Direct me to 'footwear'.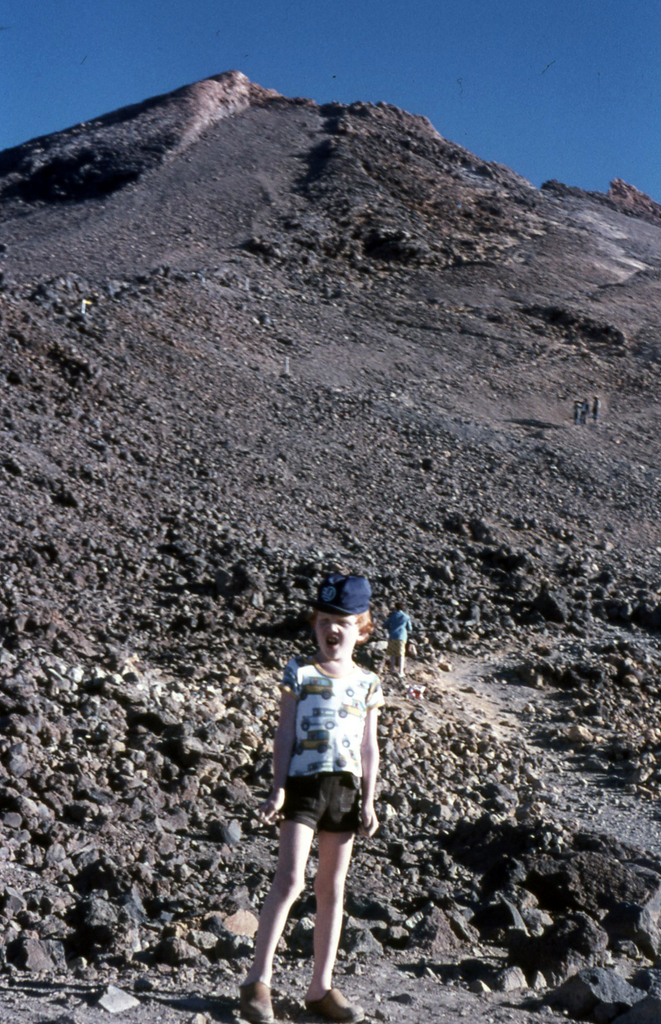
Direction: (310,993,365,1021).
